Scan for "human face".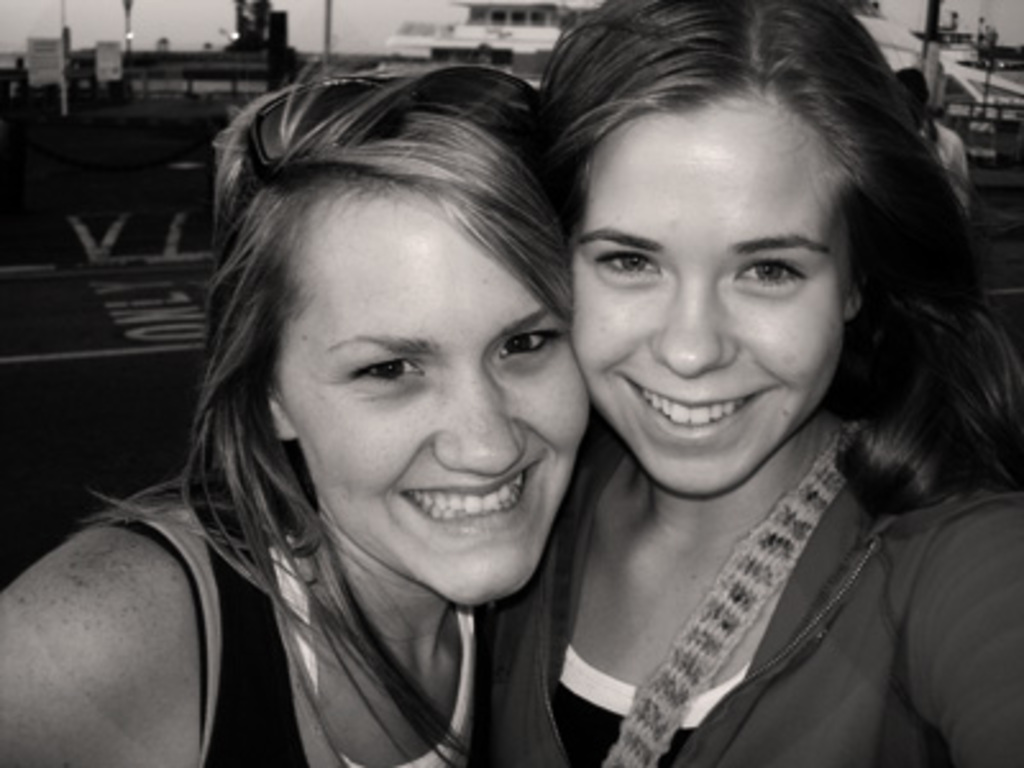
Scan result: region(271, 187, 589, 604).
